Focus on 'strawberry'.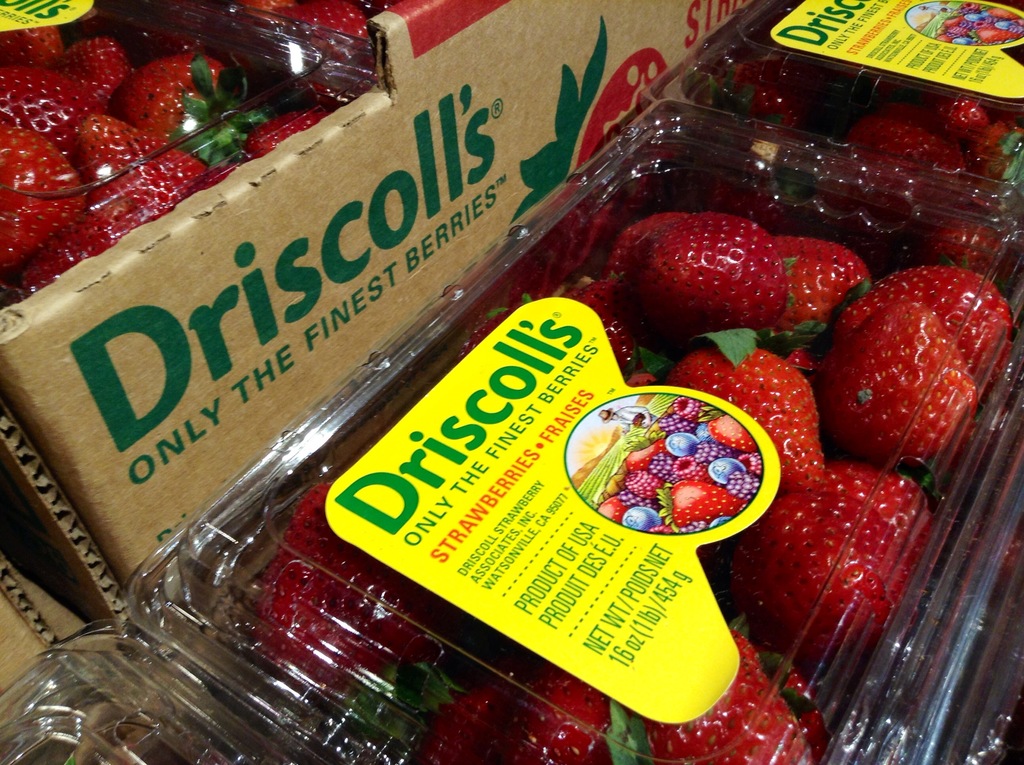
Focused at pyautogui.locateOnScreen(812, 275, 995, 476).
